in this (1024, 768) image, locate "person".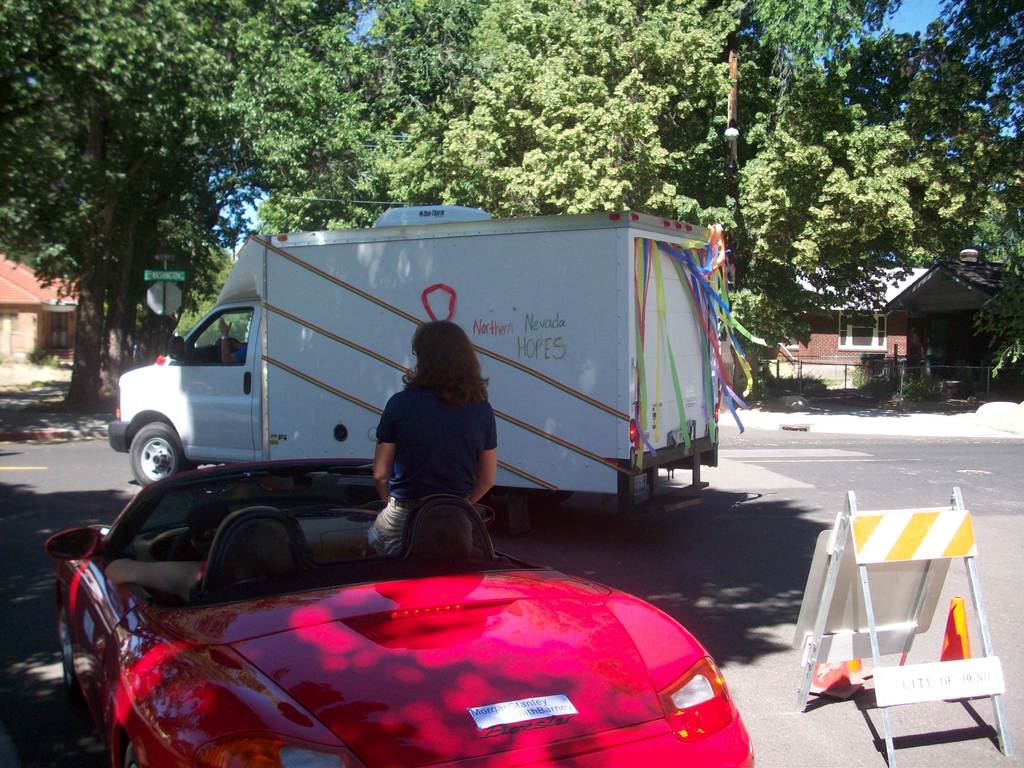
Bounding box: region(364, 319, 499, 560).
